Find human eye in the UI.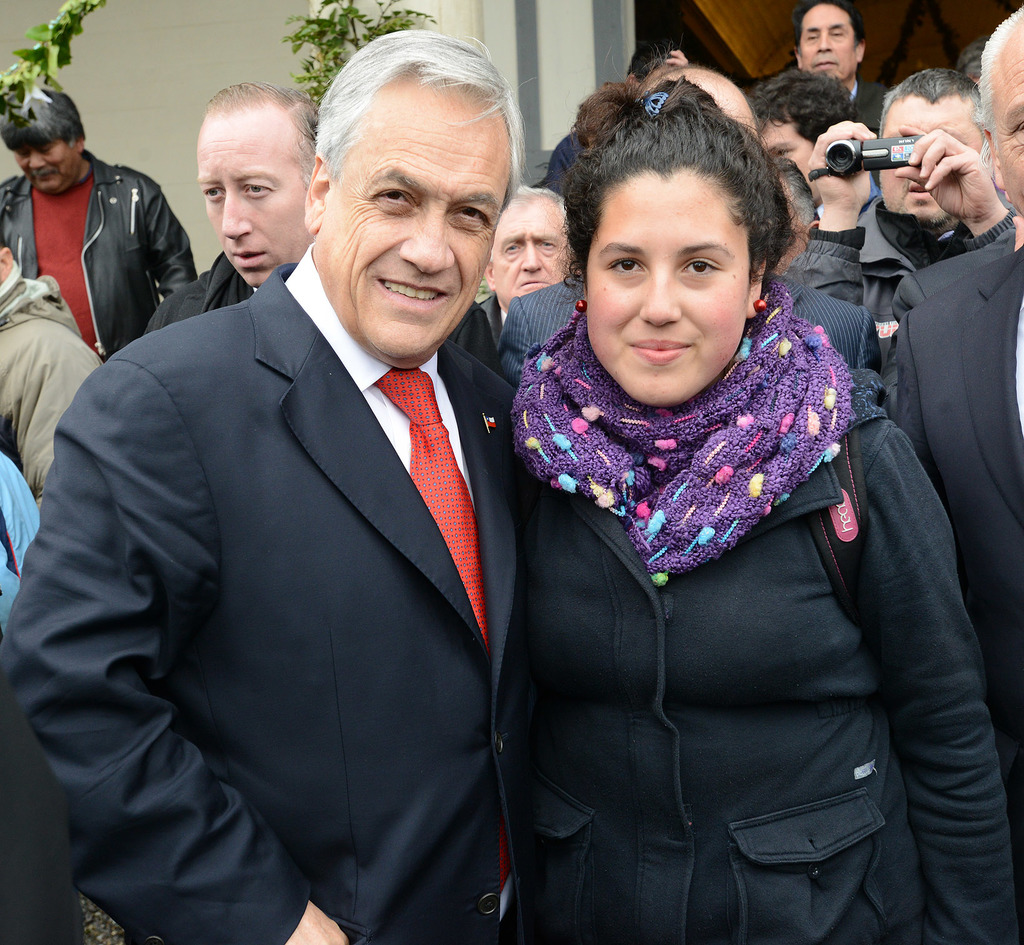
UI element at (676, 255, 724, 277).
